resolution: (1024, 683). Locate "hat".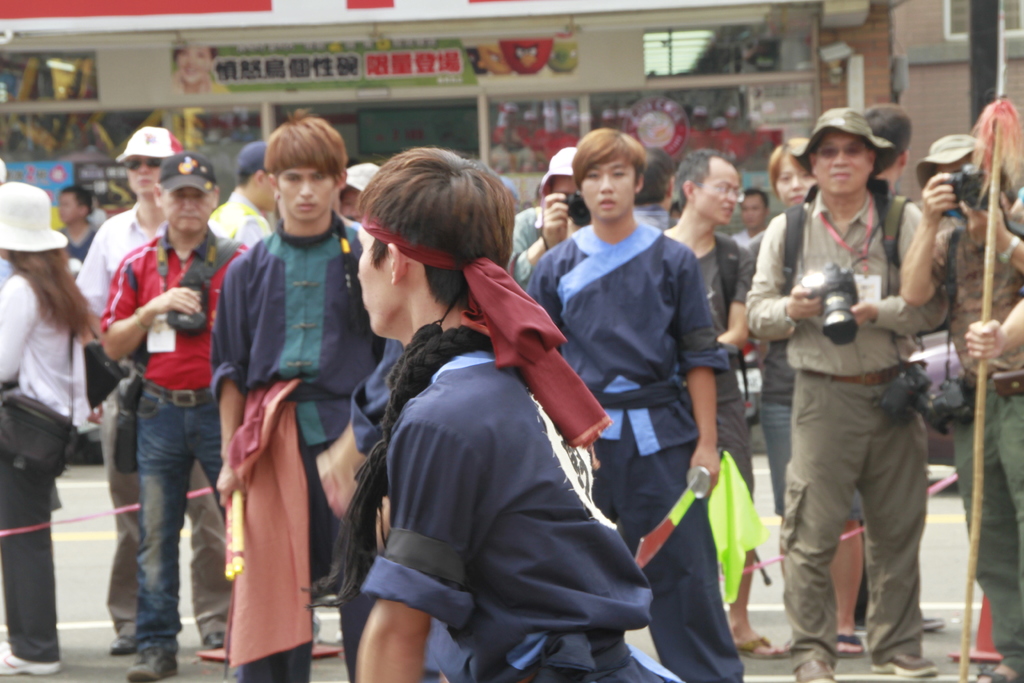
<box>113,128,184,161</box>.
